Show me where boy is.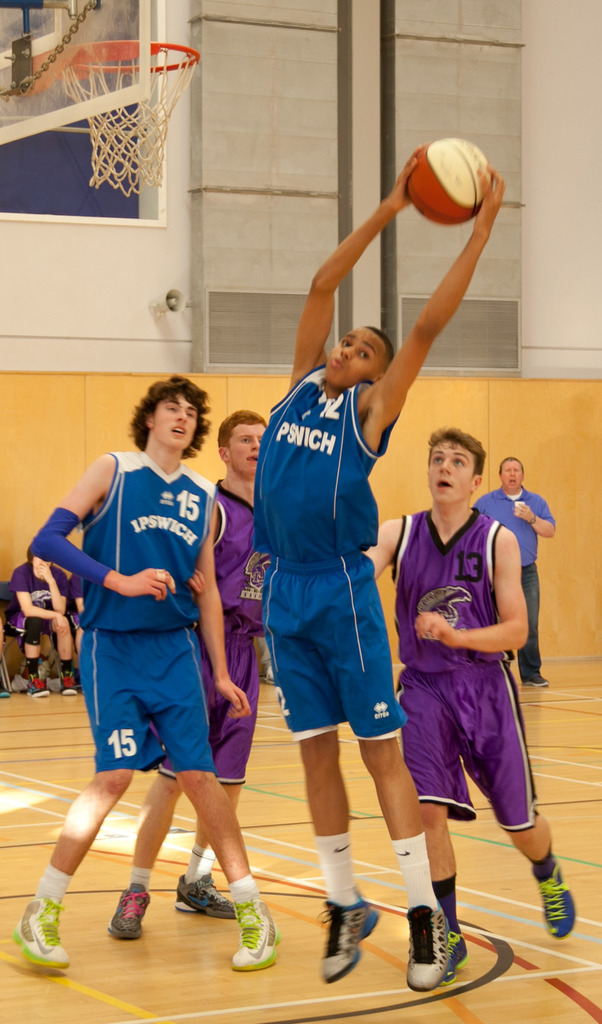
boy is at {"left": 236, "top": 216, "right": 459, "bottom": 941}.
